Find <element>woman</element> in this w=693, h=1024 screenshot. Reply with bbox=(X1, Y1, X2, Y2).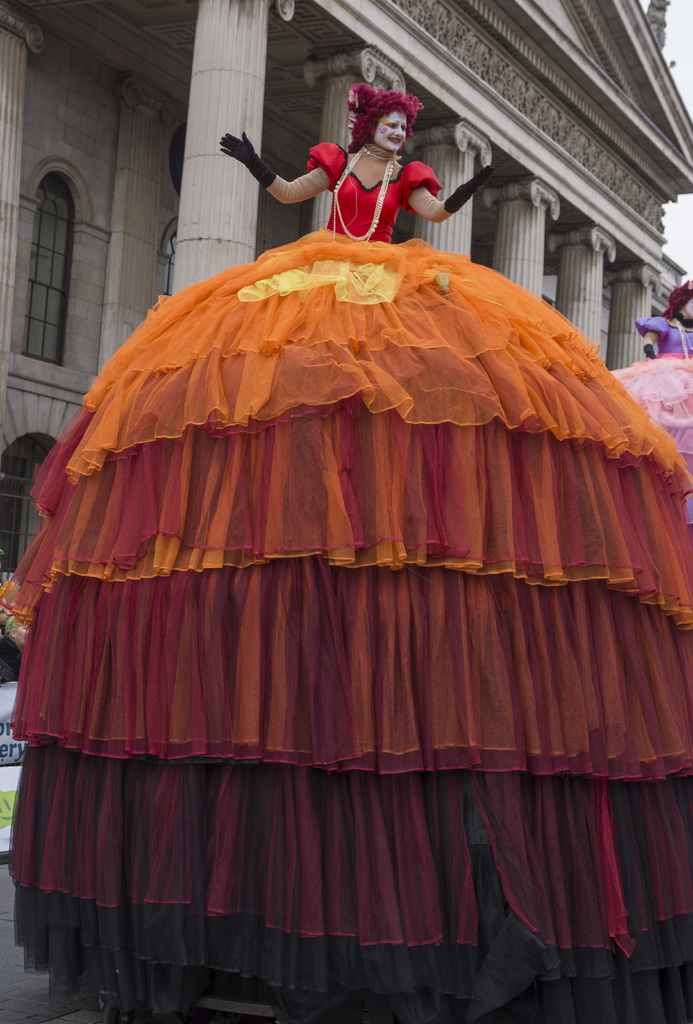
bbox=(254, 89, 473, 234).
